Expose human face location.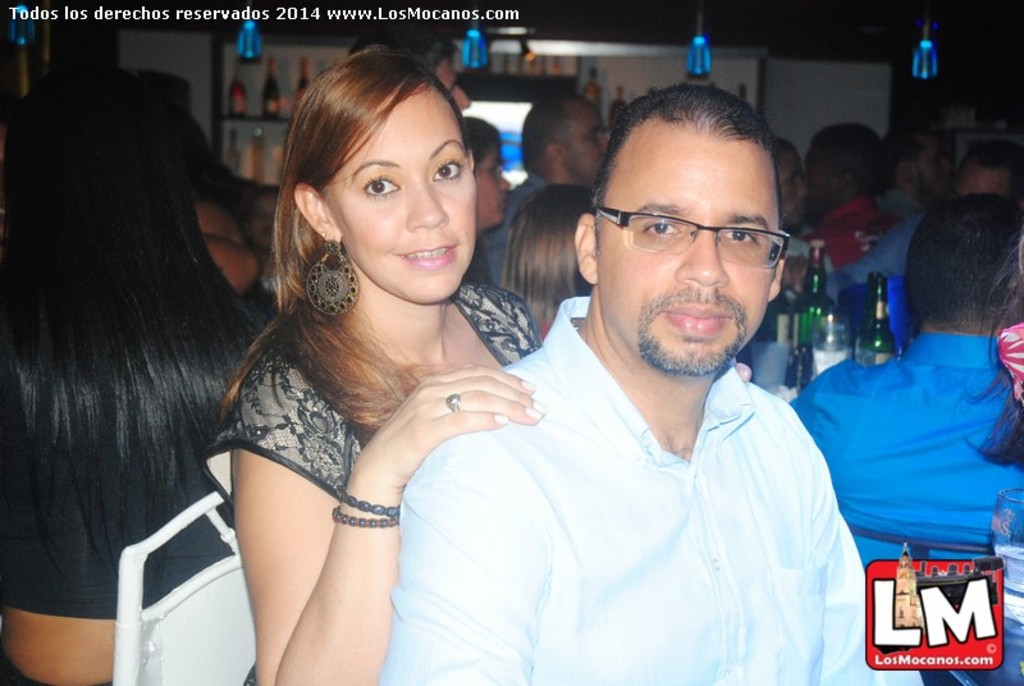
Exposed at x1=562, y1=105, x2=607, y2=175.
